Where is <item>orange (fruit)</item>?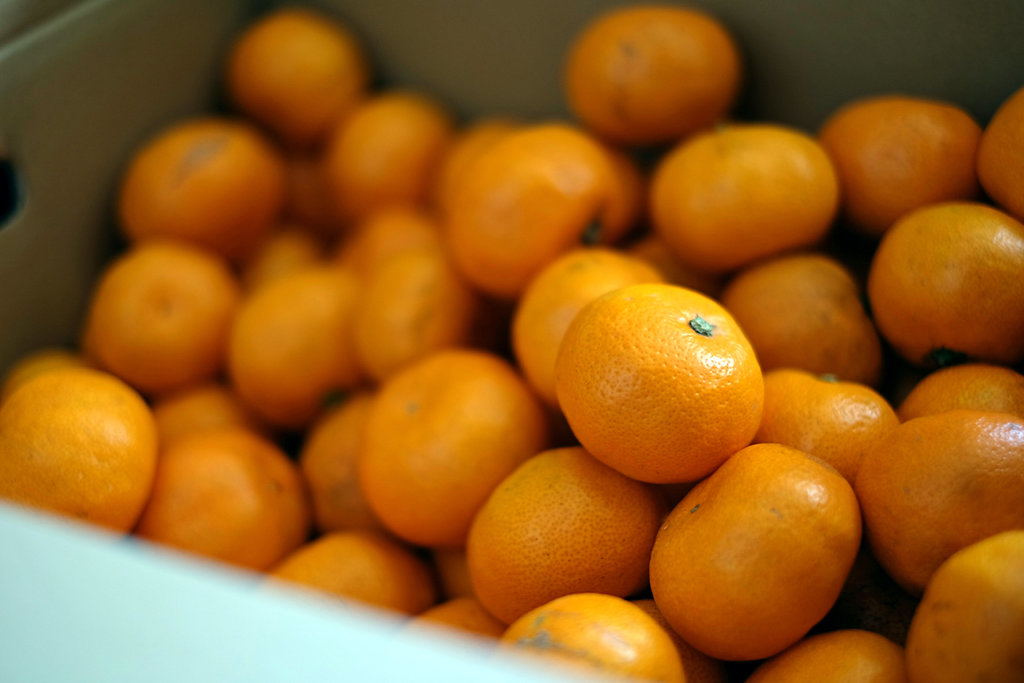
rect(905, 359, 1015, 407).
